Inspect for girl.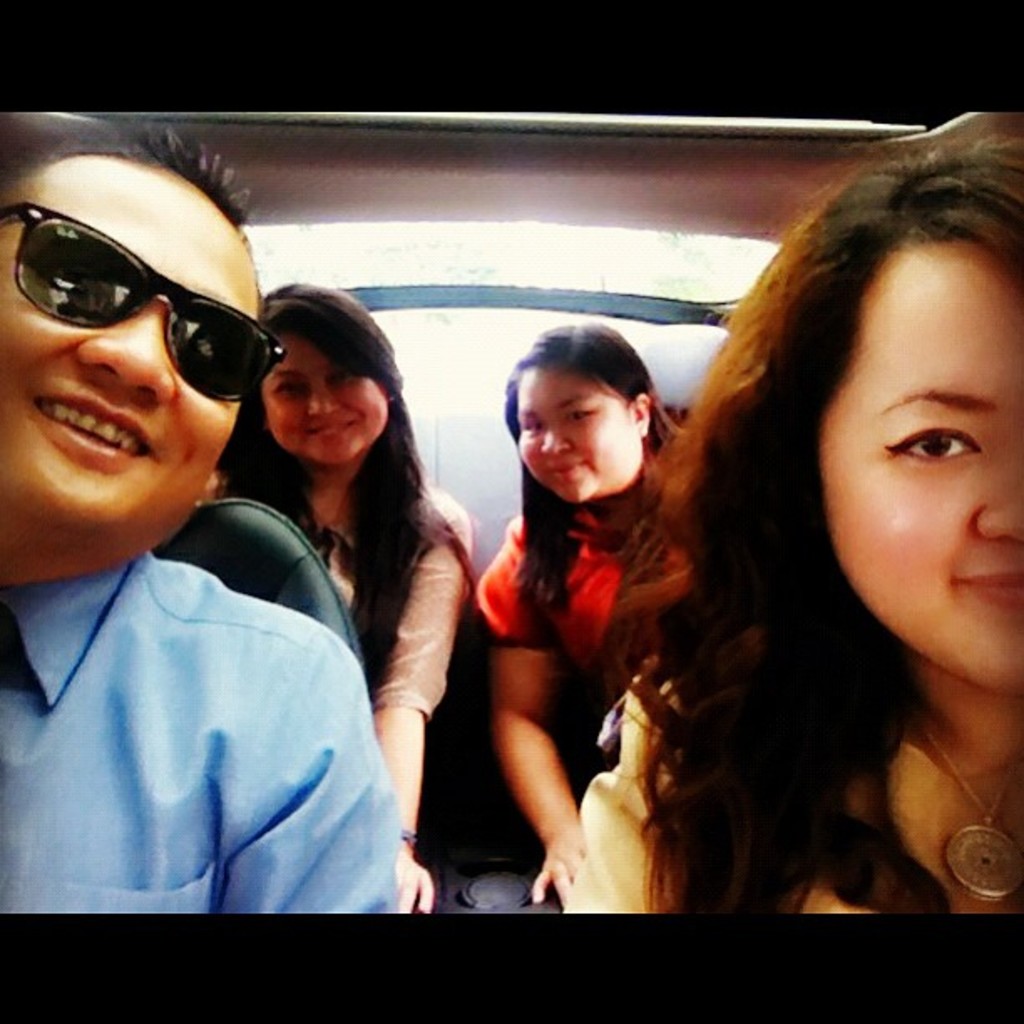
Inspection: [x1=582, y1=167, x2=1006, y2=927].
